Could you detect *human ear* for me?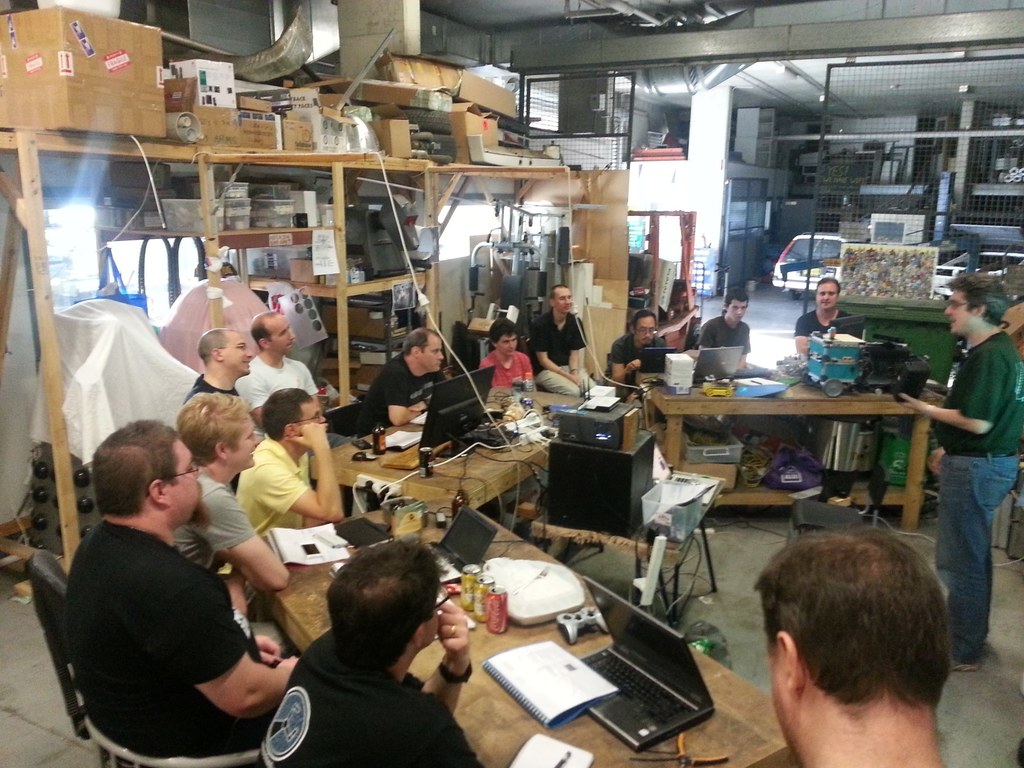
Detection result: 409/344/420/358.
